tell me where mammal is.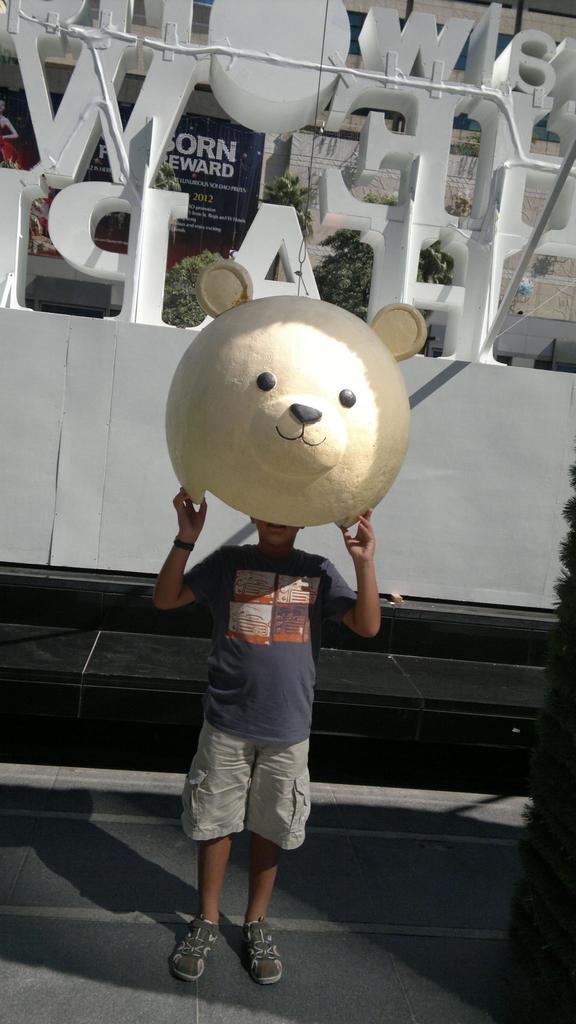
mammal is at left=0, top=100, right=17, bottom=139.
